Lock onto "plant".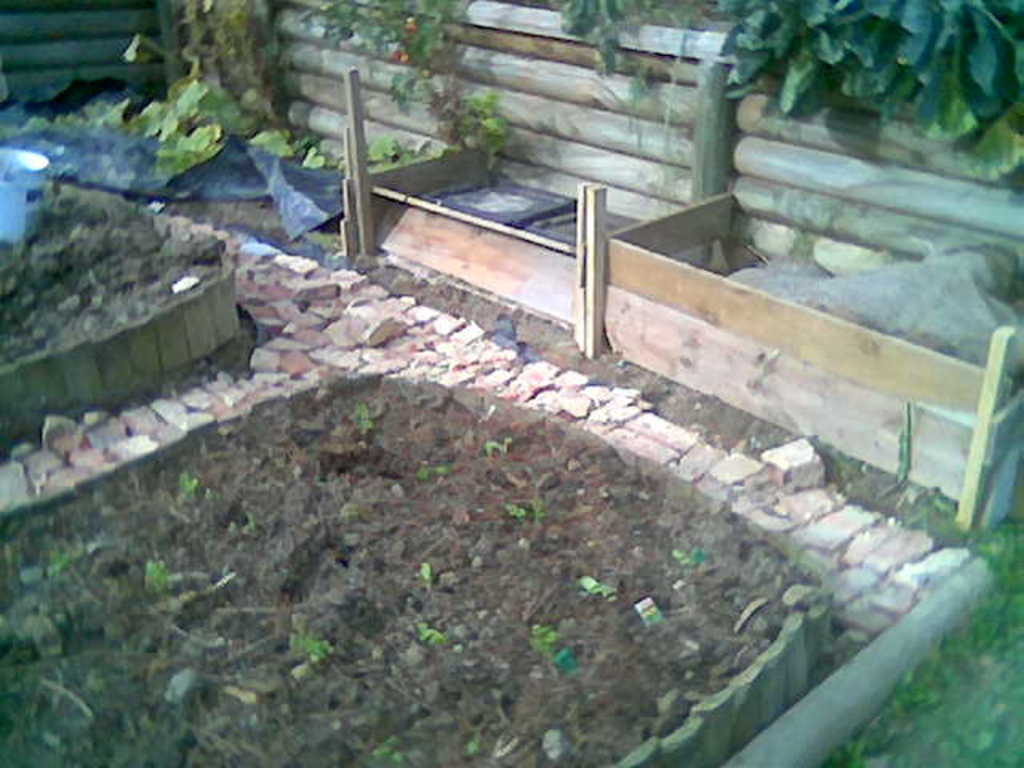
Locked: x1=578, y1=576, x2=626, y2=597.
